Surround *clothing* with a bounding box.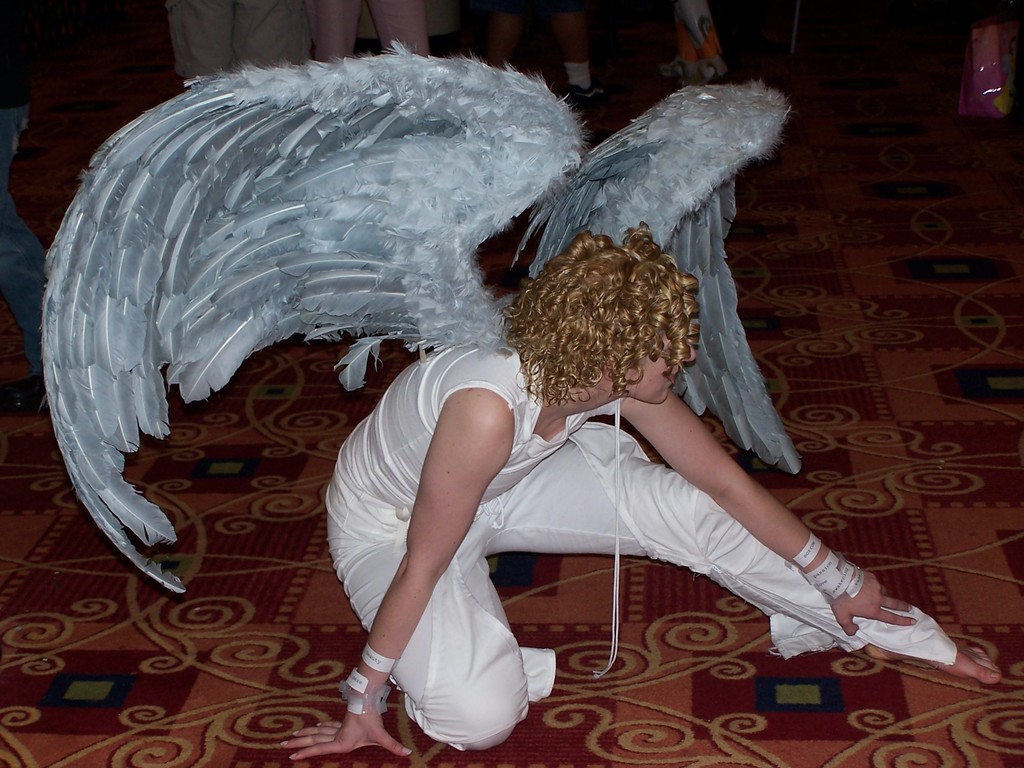
box(309, 0, 429, 64).
